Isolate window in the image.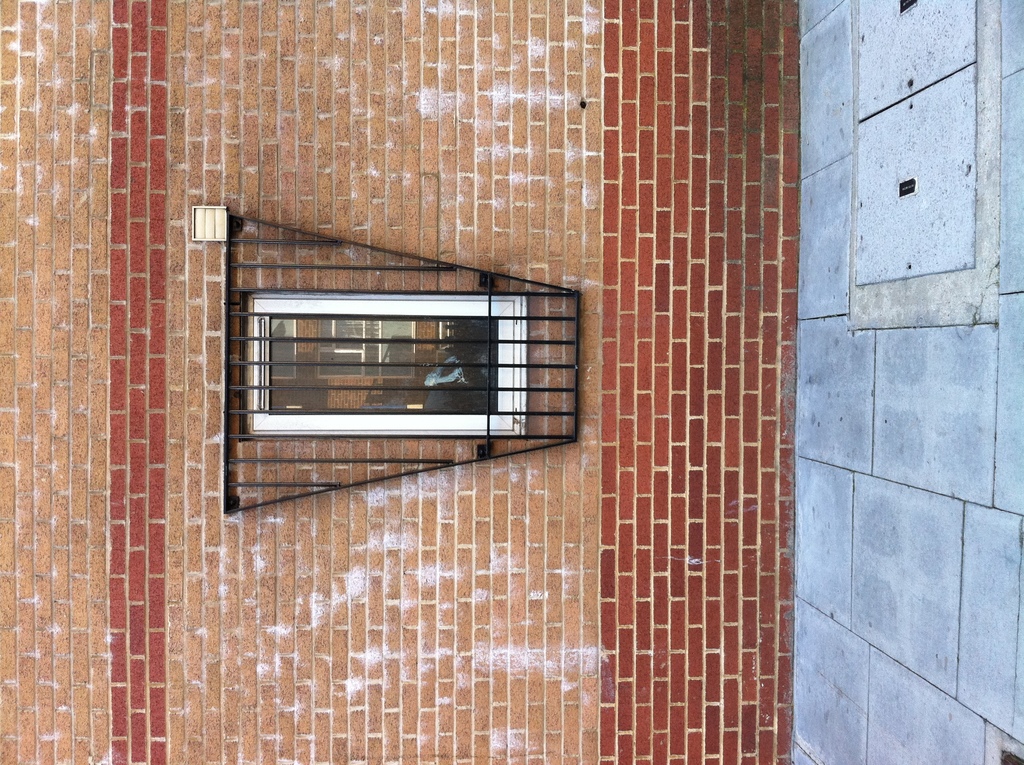
Isolated region: Rect(247, 287, 527, 425).
